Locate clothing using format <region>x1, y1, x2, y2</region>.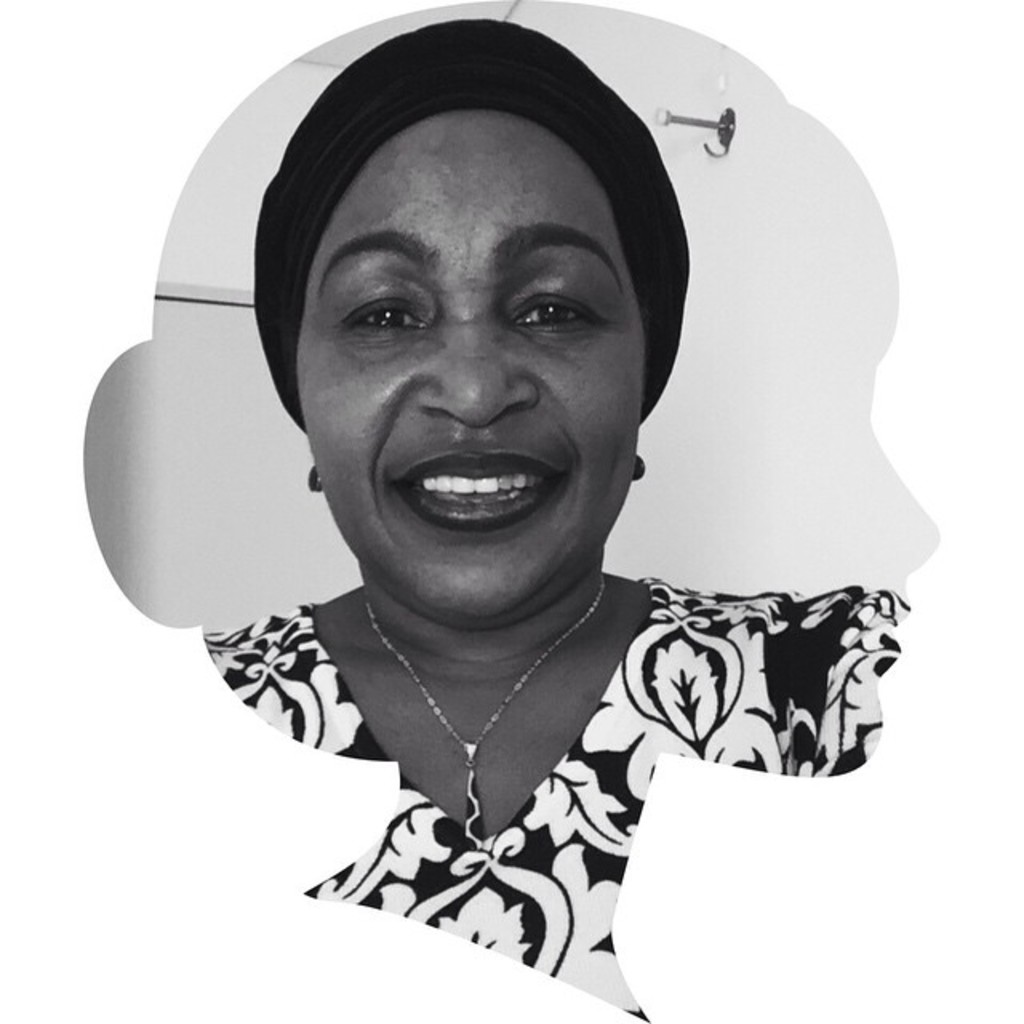
<region>203, 568, 906, 1019</region>.
